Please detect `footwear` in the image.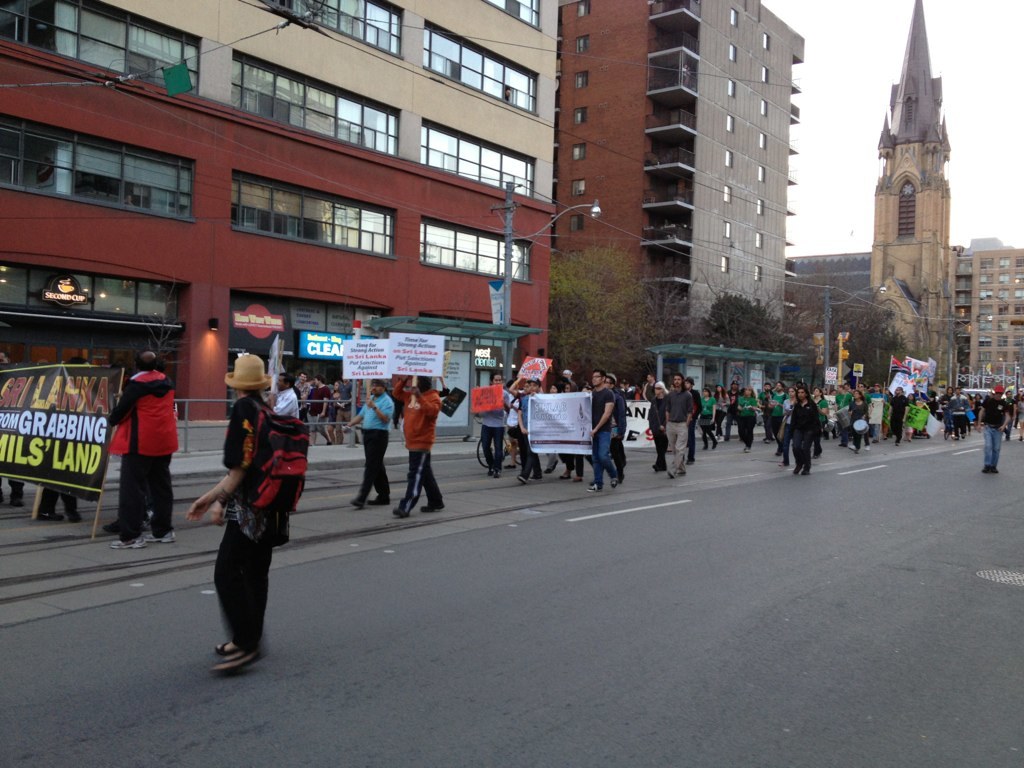
crop(739, 442, 747, 450).
